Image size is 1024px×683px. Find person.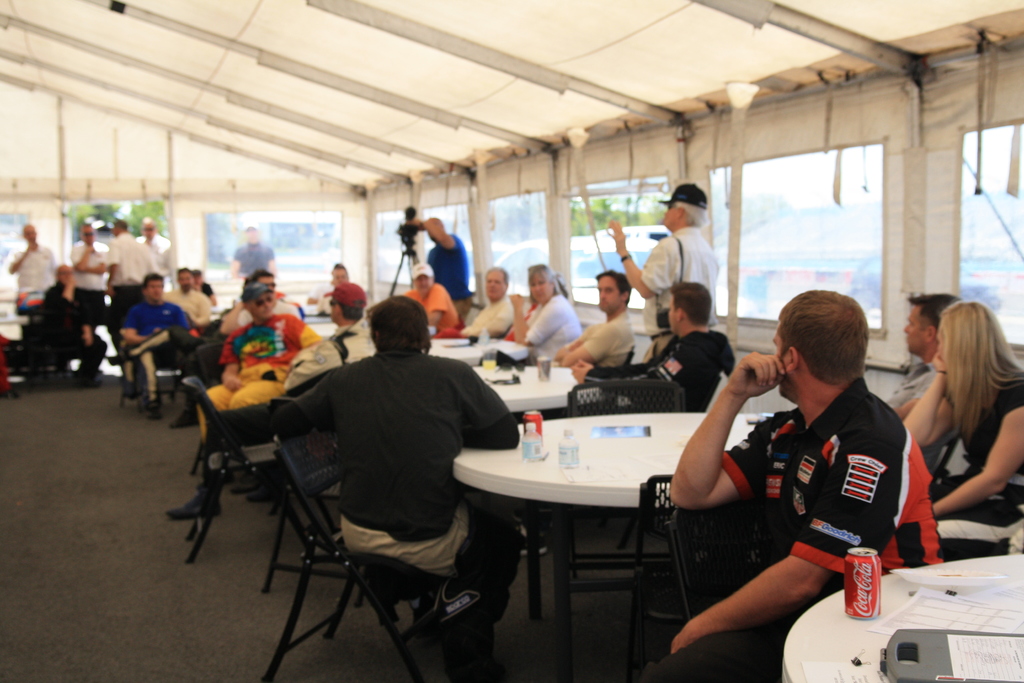
select_region(400, 265, 456, 333).
